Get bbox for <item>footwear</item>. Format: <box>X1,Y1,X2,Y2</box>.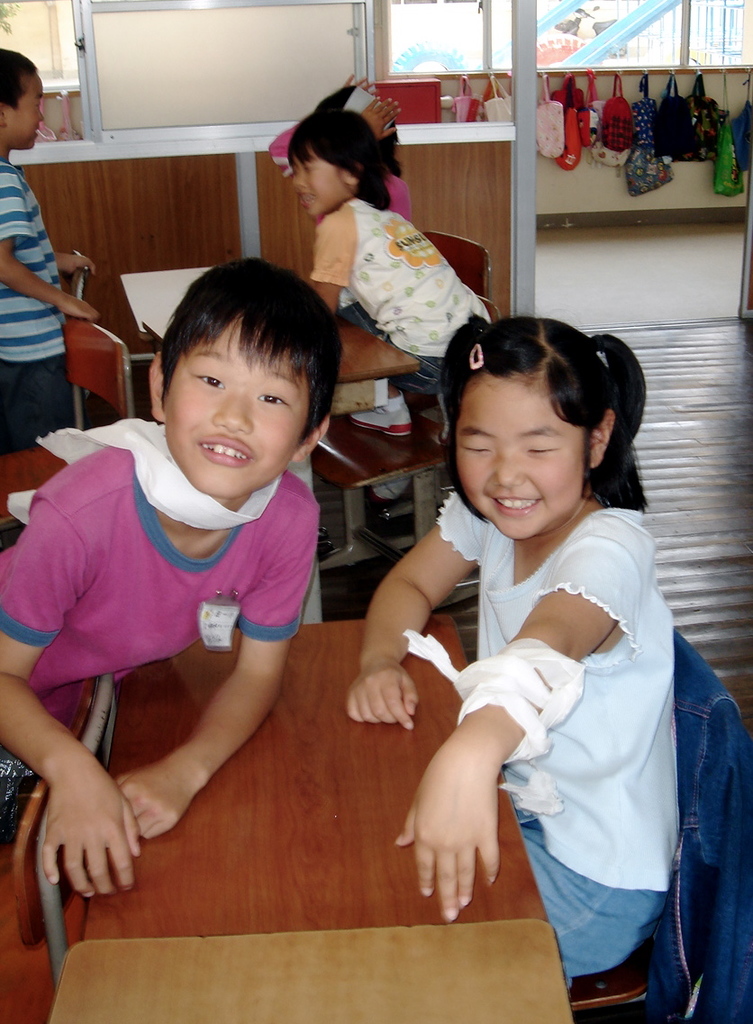
<box>349,406,417,436</box>.
